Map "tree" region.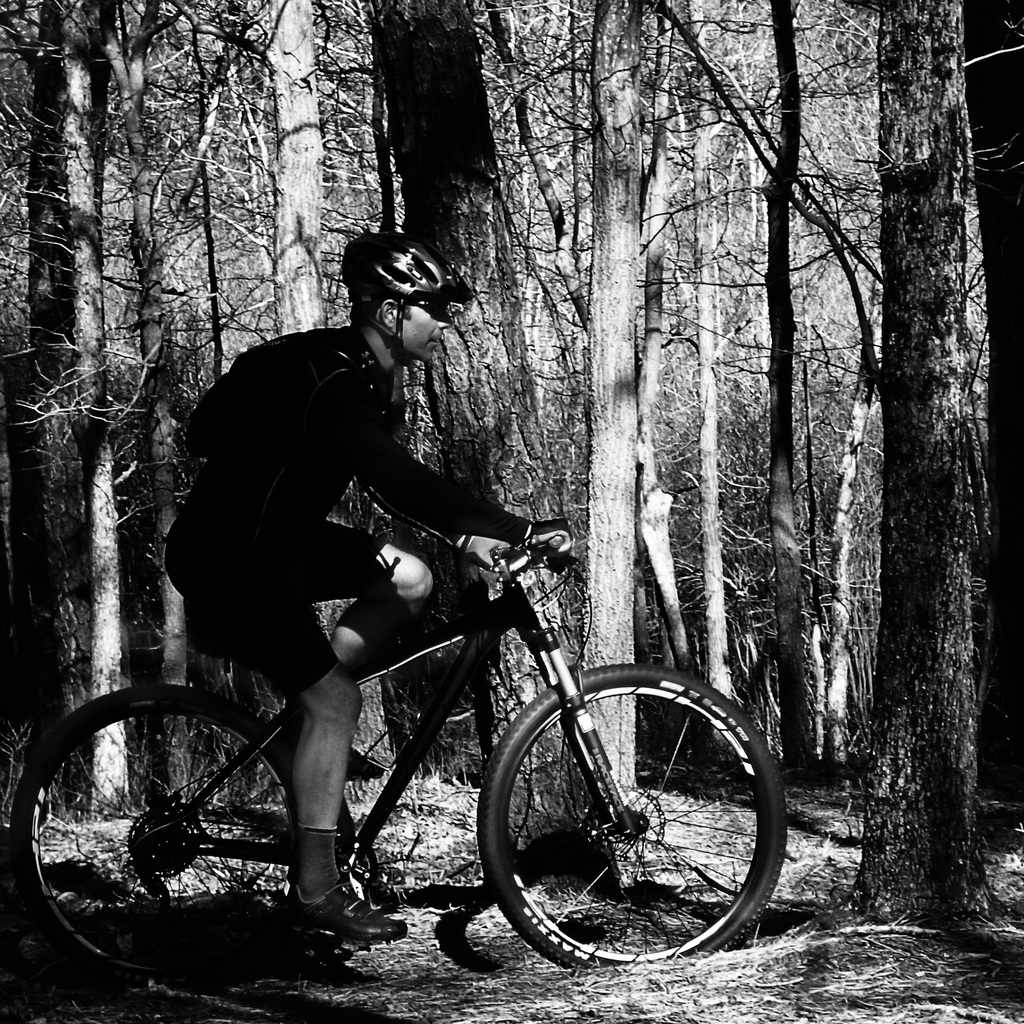
Mapped to [847, 0, 1010, 927].
